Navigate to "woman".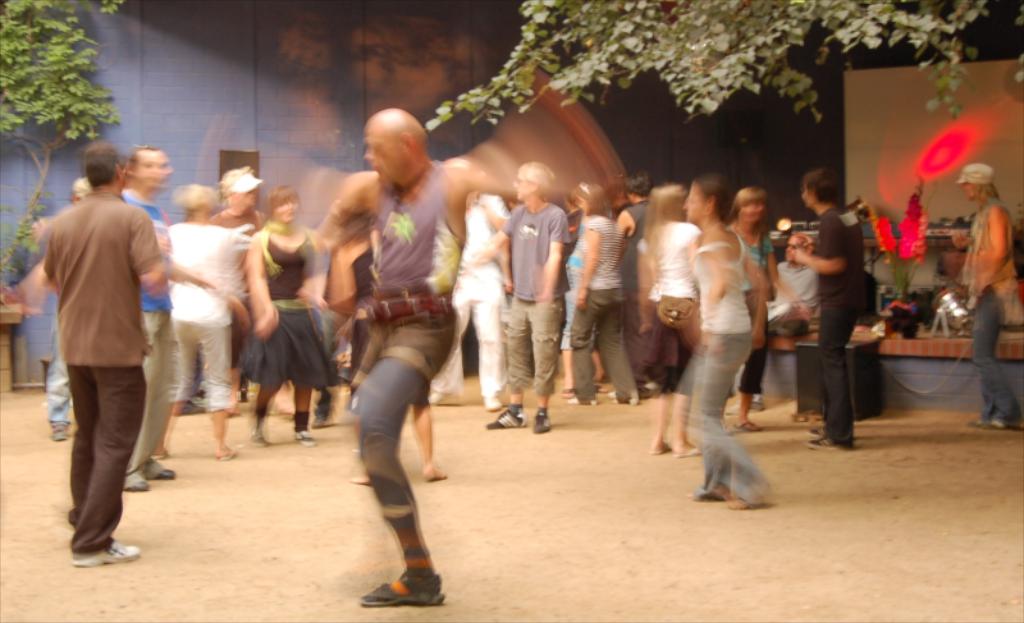
Navigation target: bbox(561, 178, 639, 407).
